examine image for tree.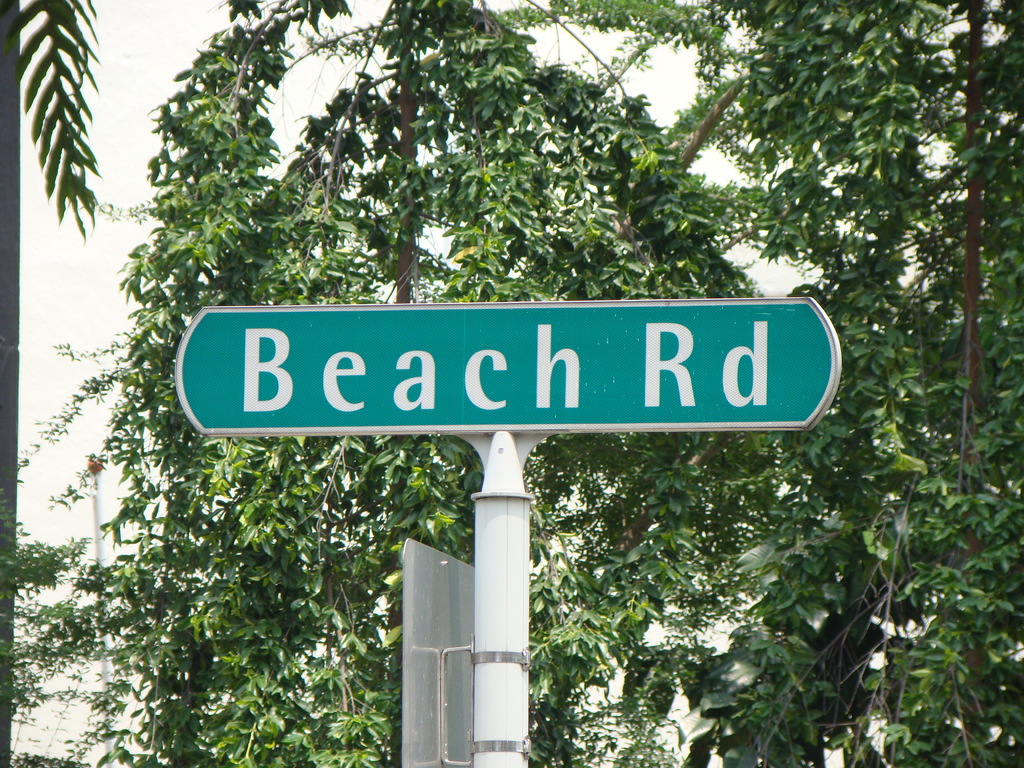
Examination result: <bbox>39, 0, 1023, 767</bbox>.
